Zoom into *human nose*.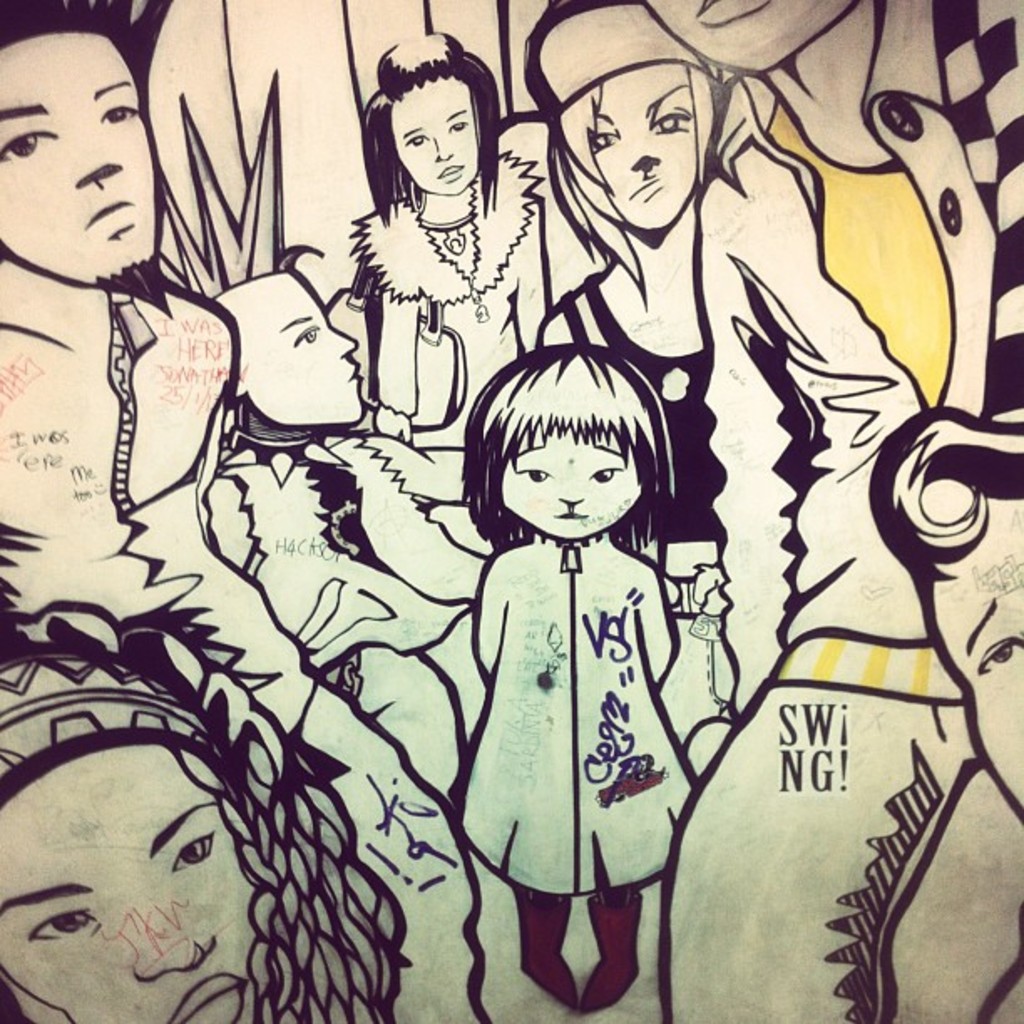
Zoom target: (75, 122, 124, 177).
